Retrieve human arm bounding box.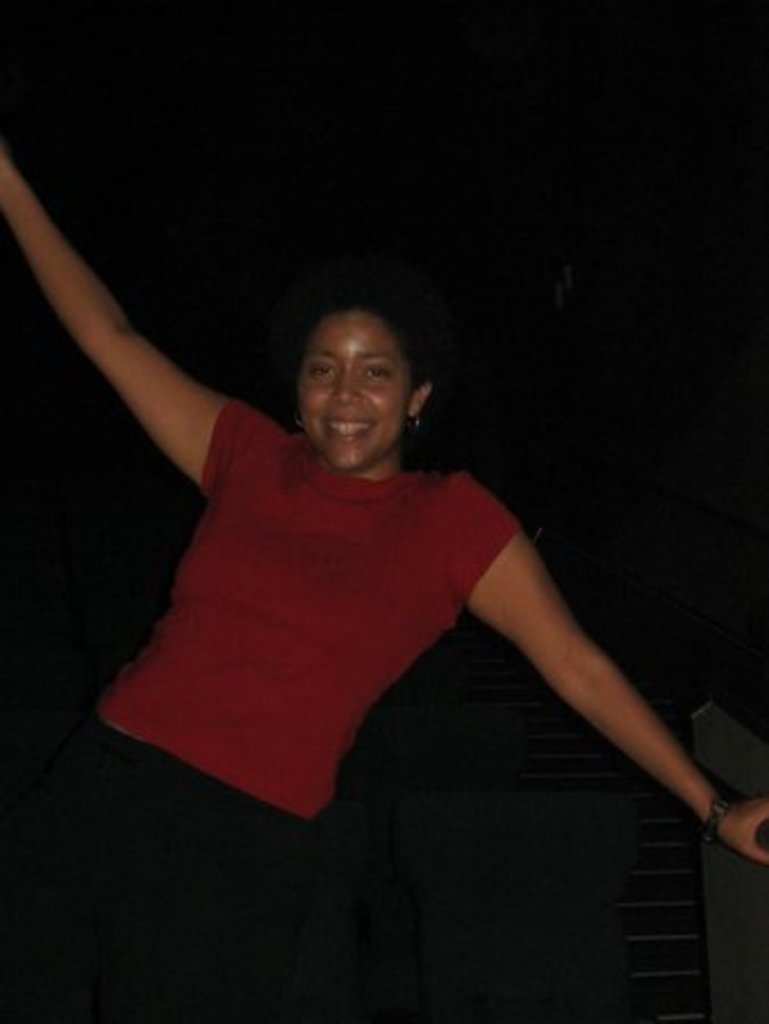
Bounding box: <region>0, 139, 255, 494</region>.
